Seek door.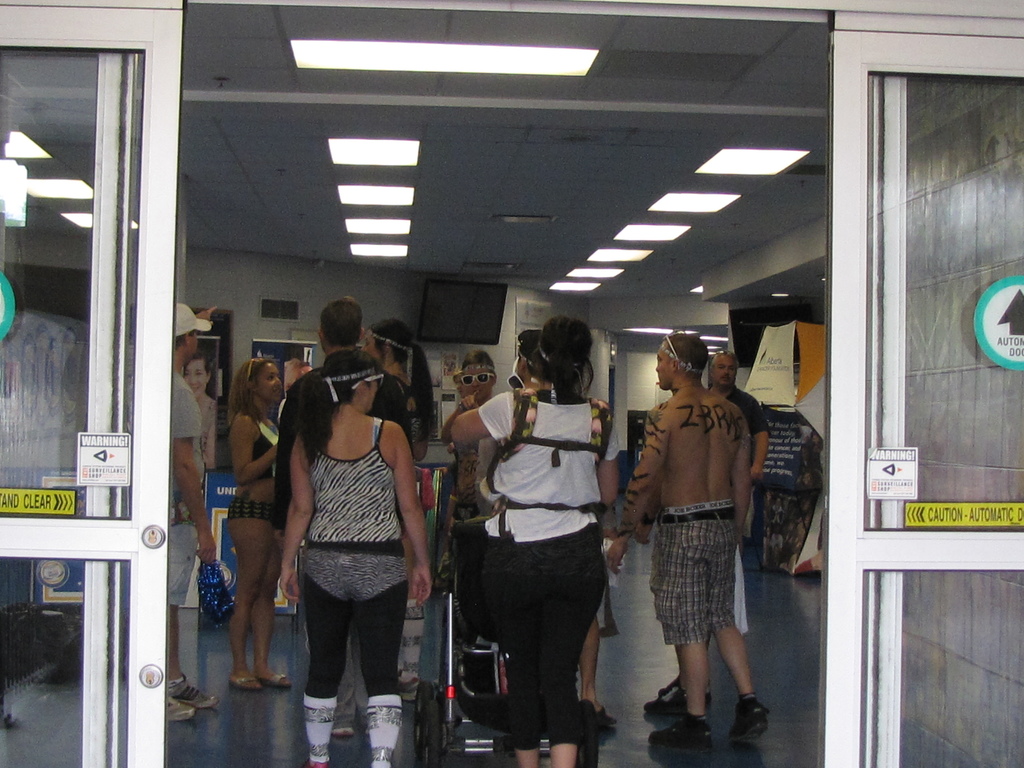
820 29 1023 767.
